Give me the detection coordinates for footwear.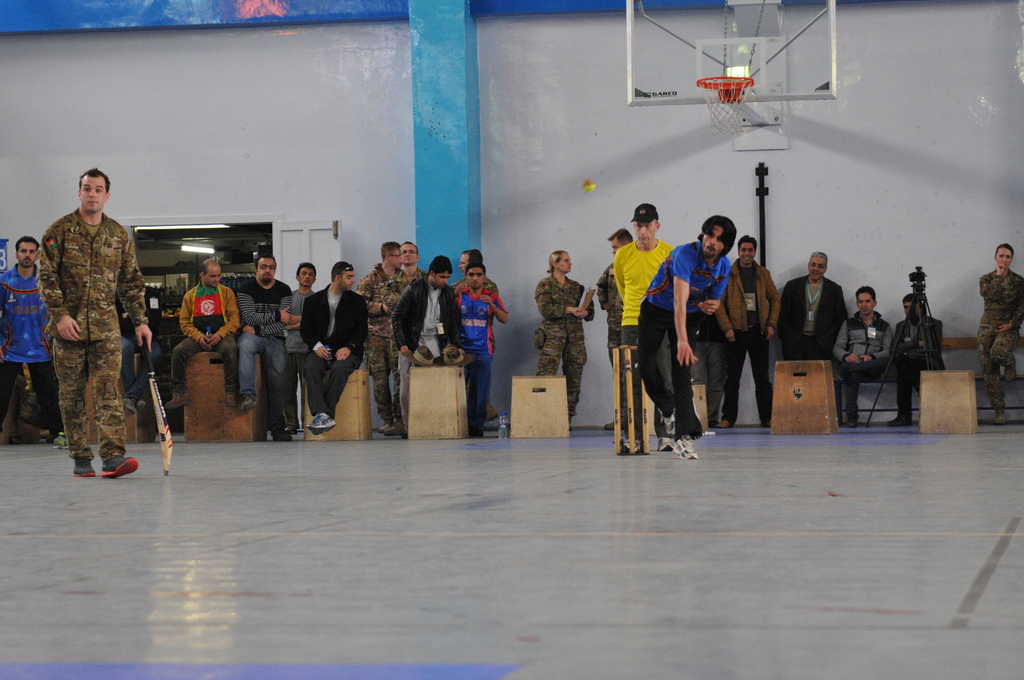
675 437 696 458.
